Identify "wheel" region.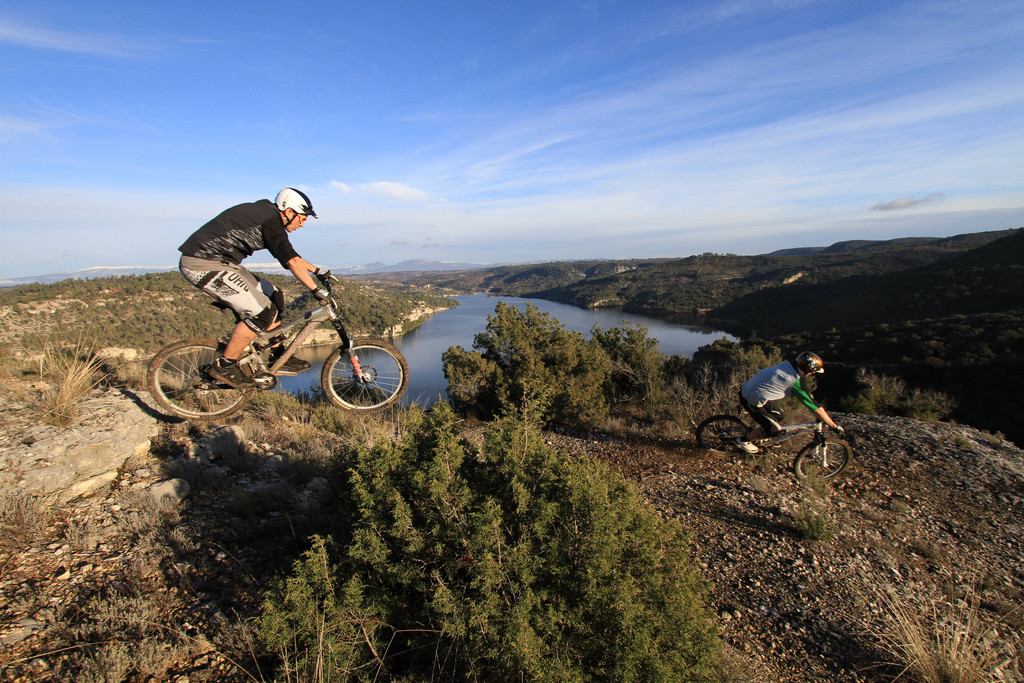
Region: x1=792 y1=438 x2=854 y2=482.
